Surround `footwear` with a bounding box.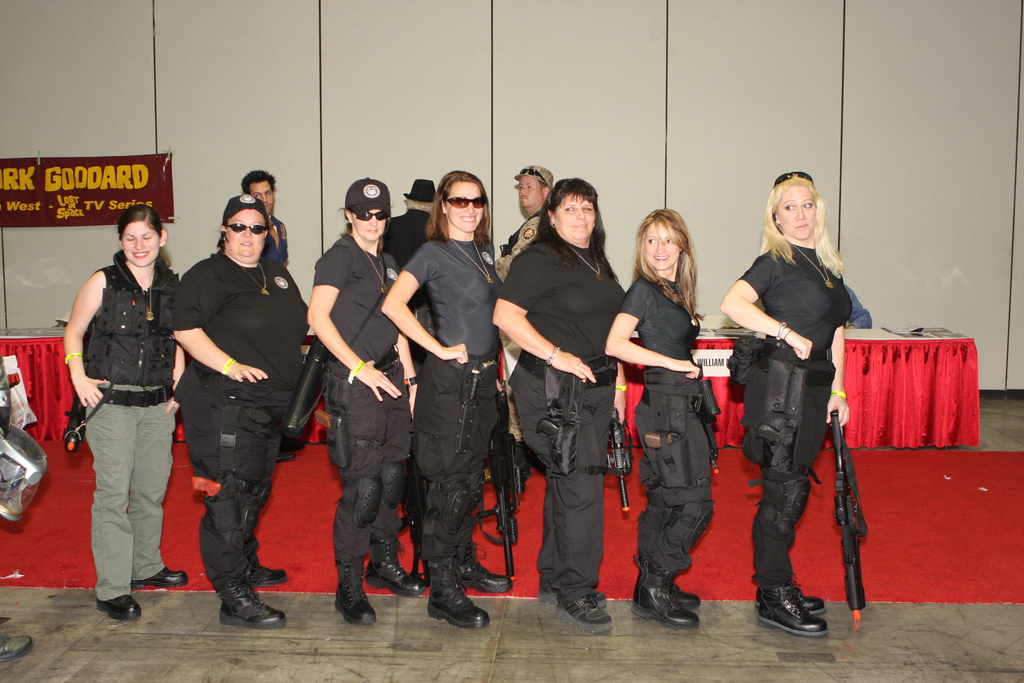
{"x1": 534, "y1": 588, "x2": 611, "y2": 605}.
